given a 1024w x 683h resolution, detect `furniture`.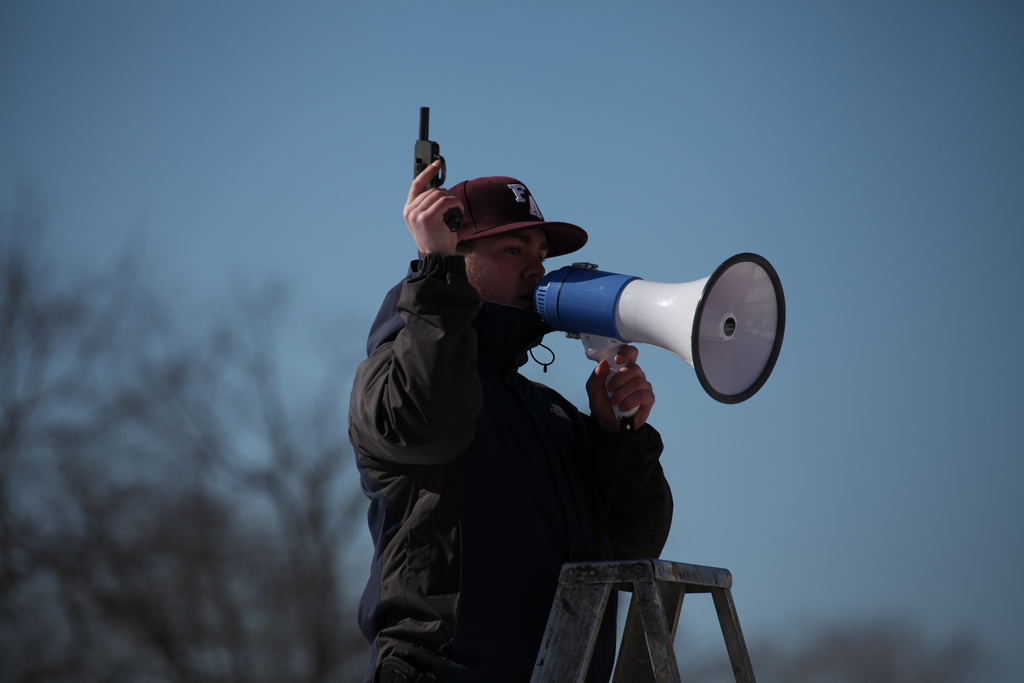
Rect(531, 557, 757, 682).
